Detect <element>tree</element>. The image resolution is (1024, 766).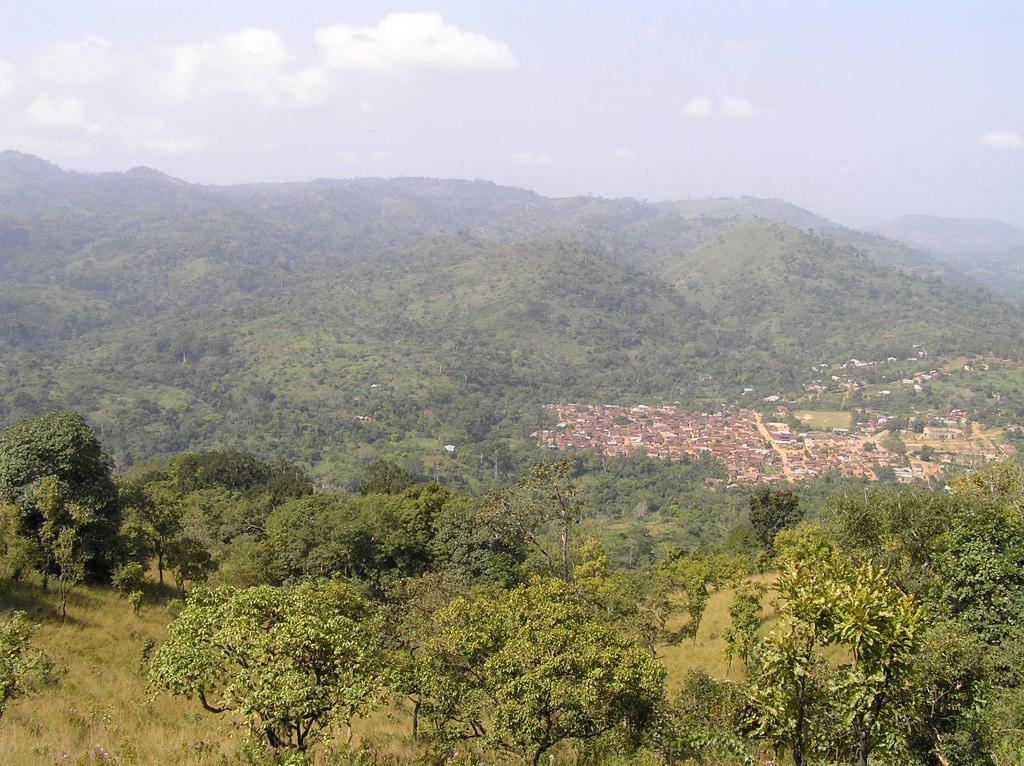
<region>252, 485, 474, 601</region>.
